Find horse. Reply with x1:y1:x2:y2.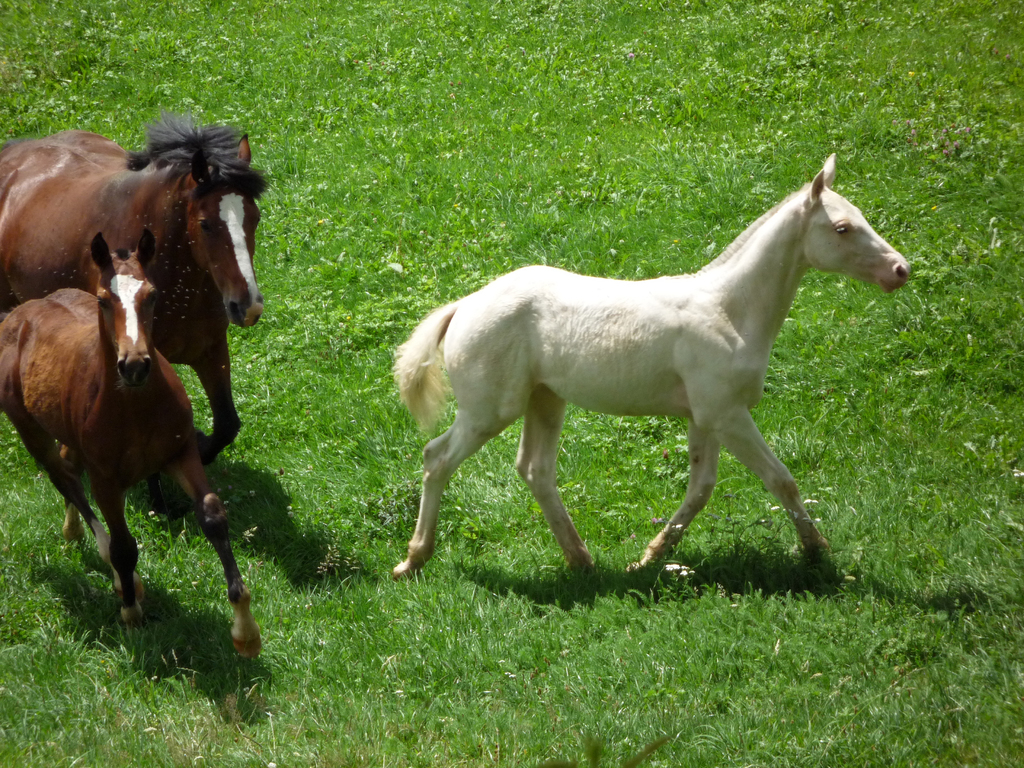
0:233:264:662.
